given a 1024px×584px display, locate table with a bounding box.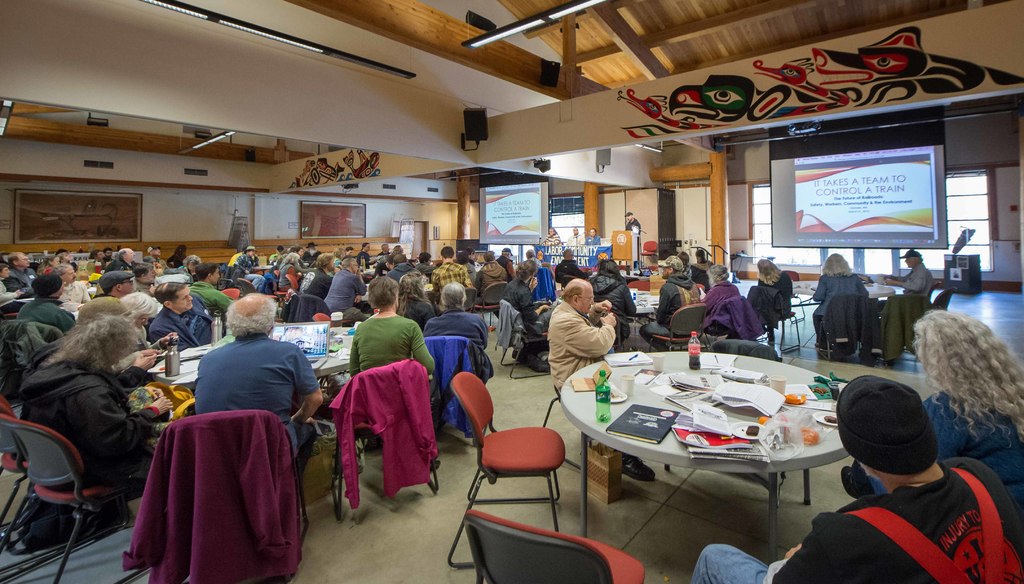
Located: (635, 289, 662, 317).
